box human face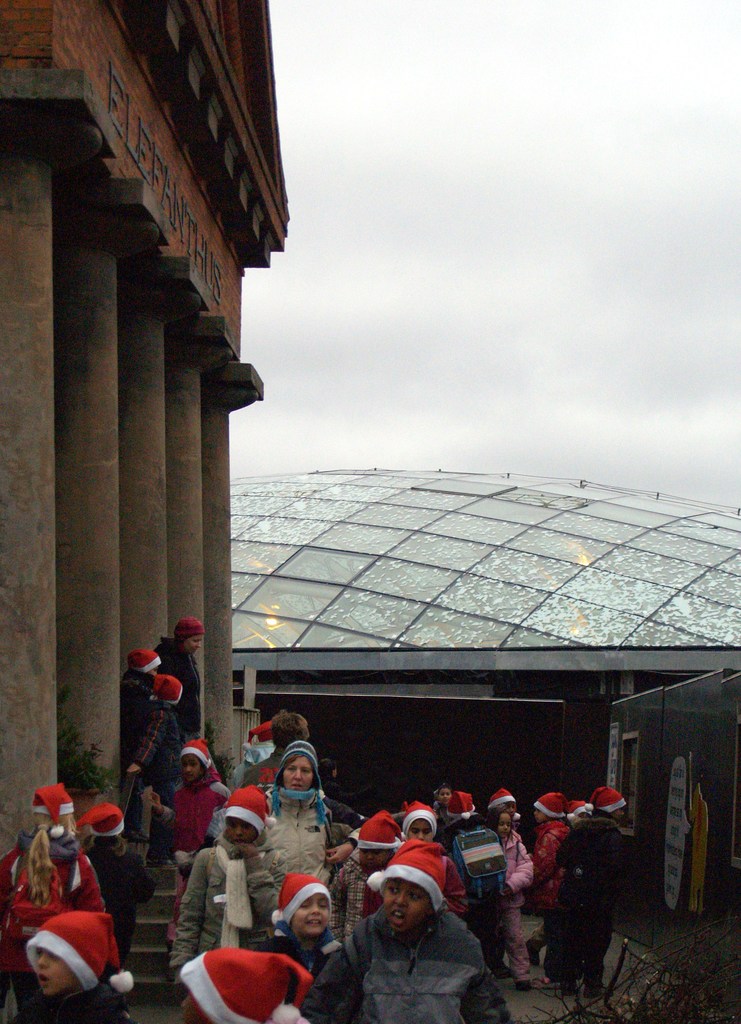
x1=37 y1=947 x2=74 y2=998
